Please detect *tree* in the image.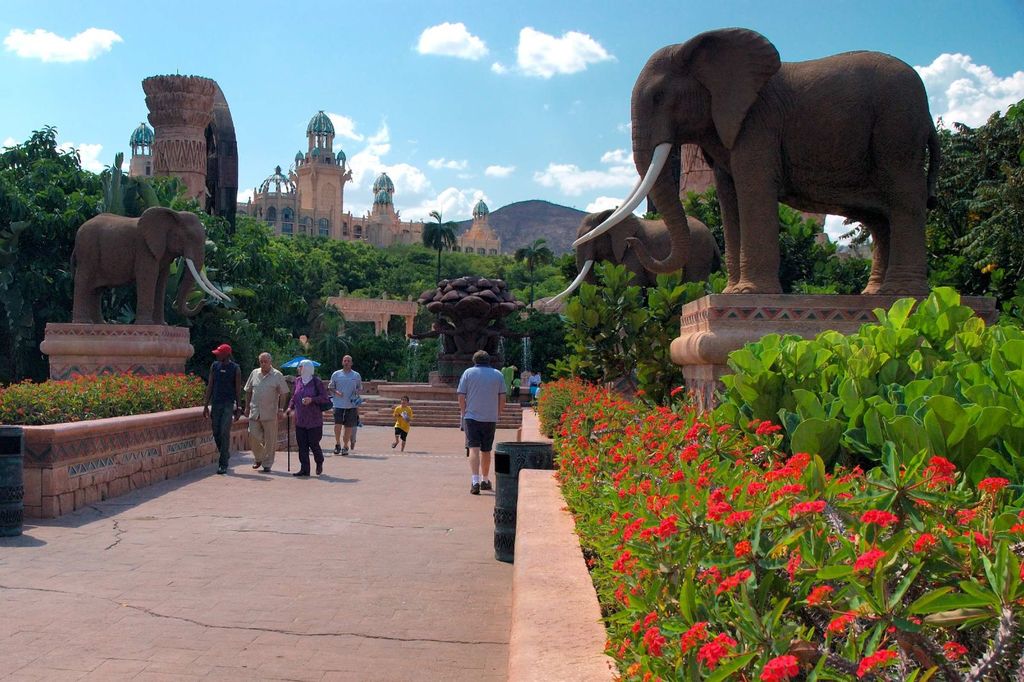
{"left": 417, "top": 204, "right": 460, "bottom": 283}.
